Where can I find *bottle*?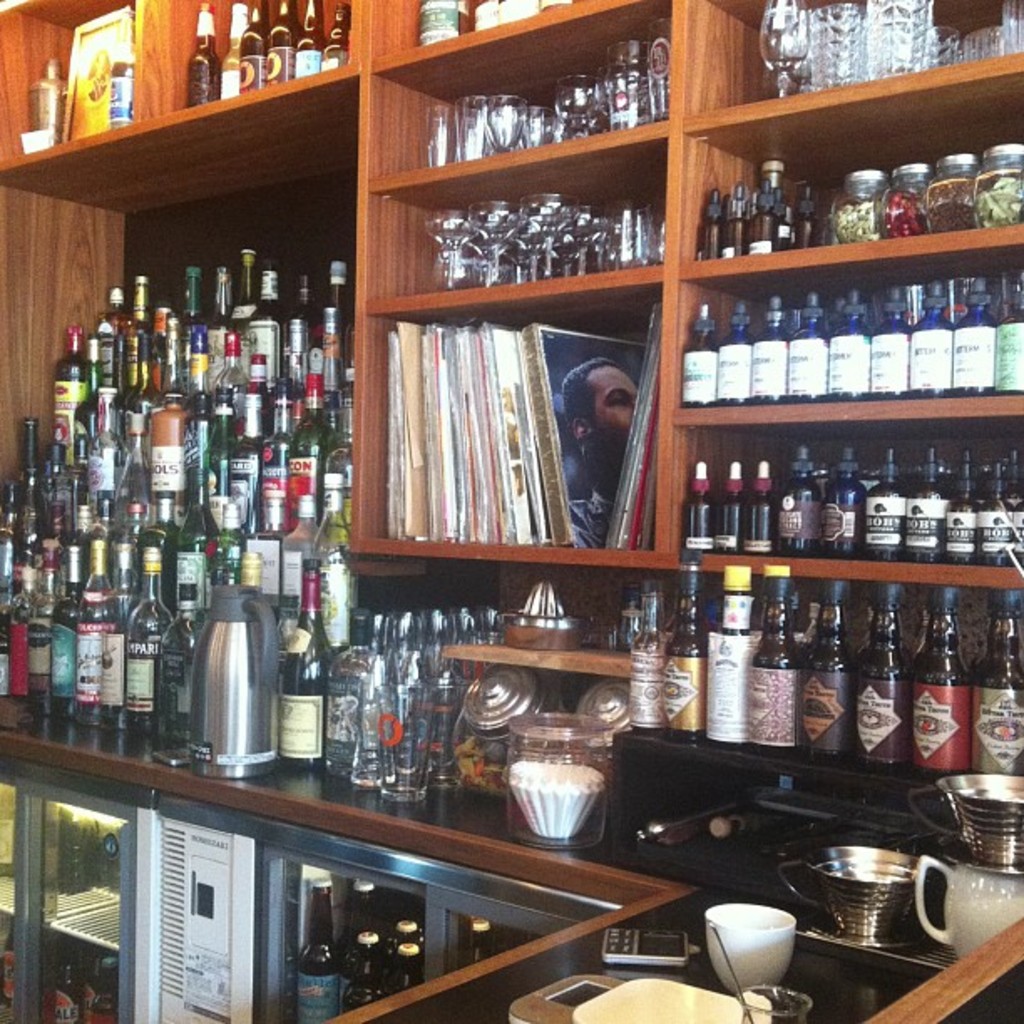
You can find it at [233, 549, 283, 724].
